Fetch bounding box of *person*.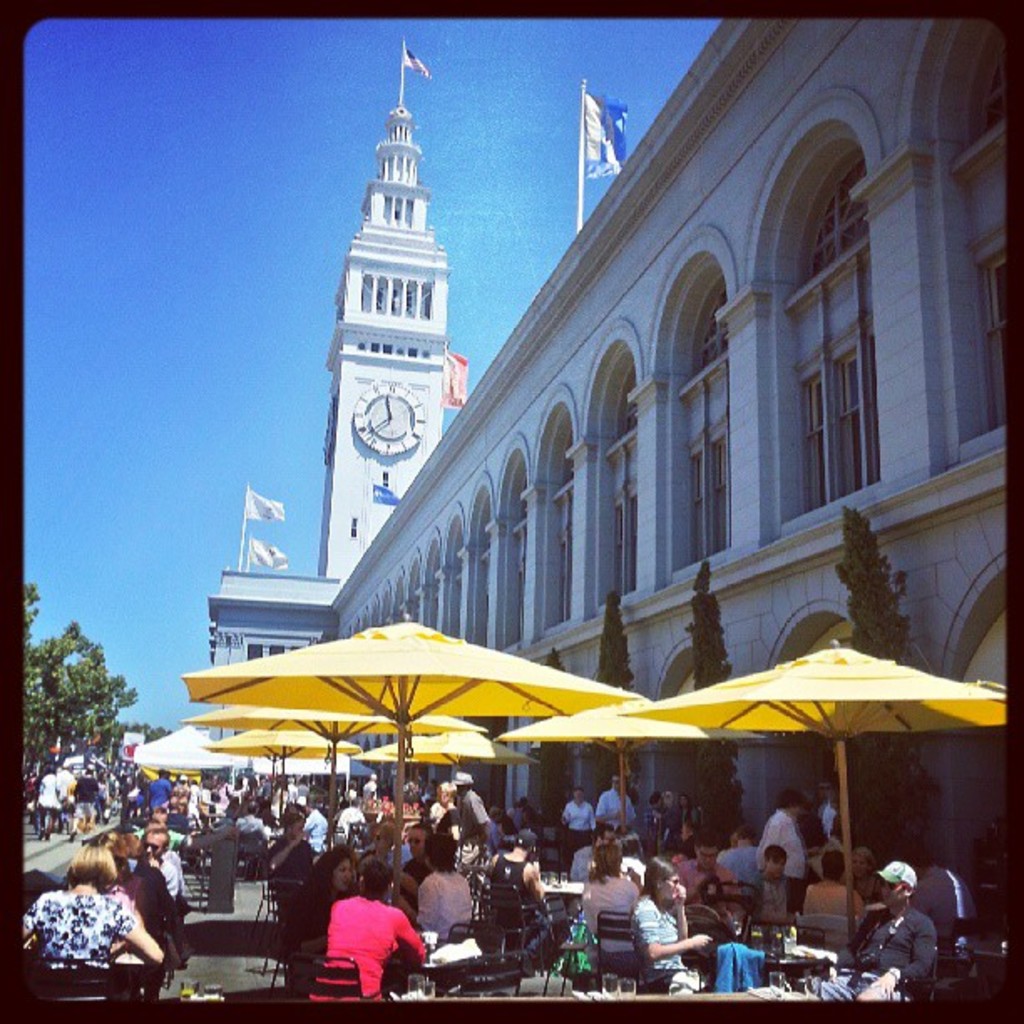
Bbox: <bbox>736, 852, 808, 909</bbox>.
